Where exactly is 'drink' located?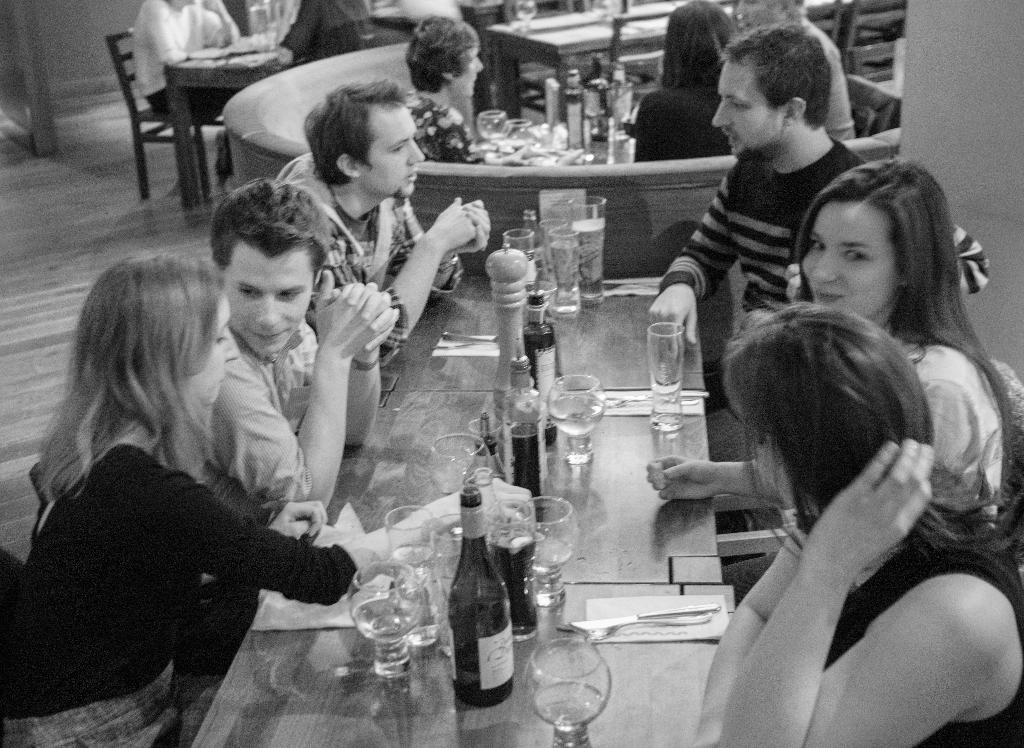
Its bounding box is rect(443, 516, 520, 708).
